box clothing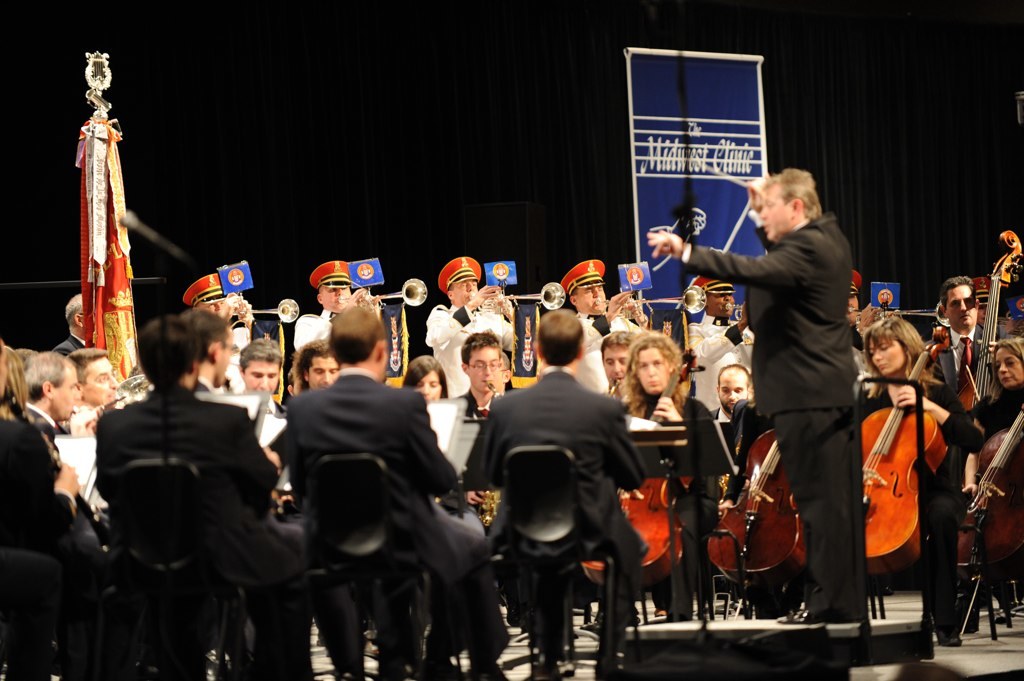
Rect(625, 399, 705, 443)
